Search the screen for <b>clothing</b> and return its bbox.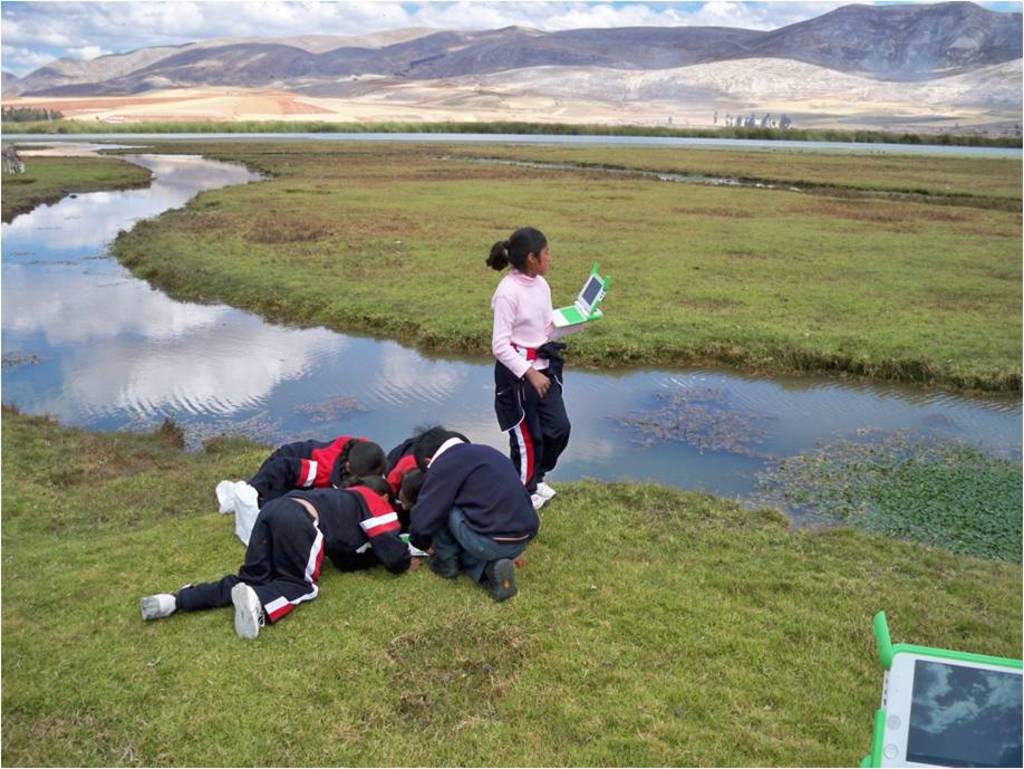
Found: 474:242:571:482.
